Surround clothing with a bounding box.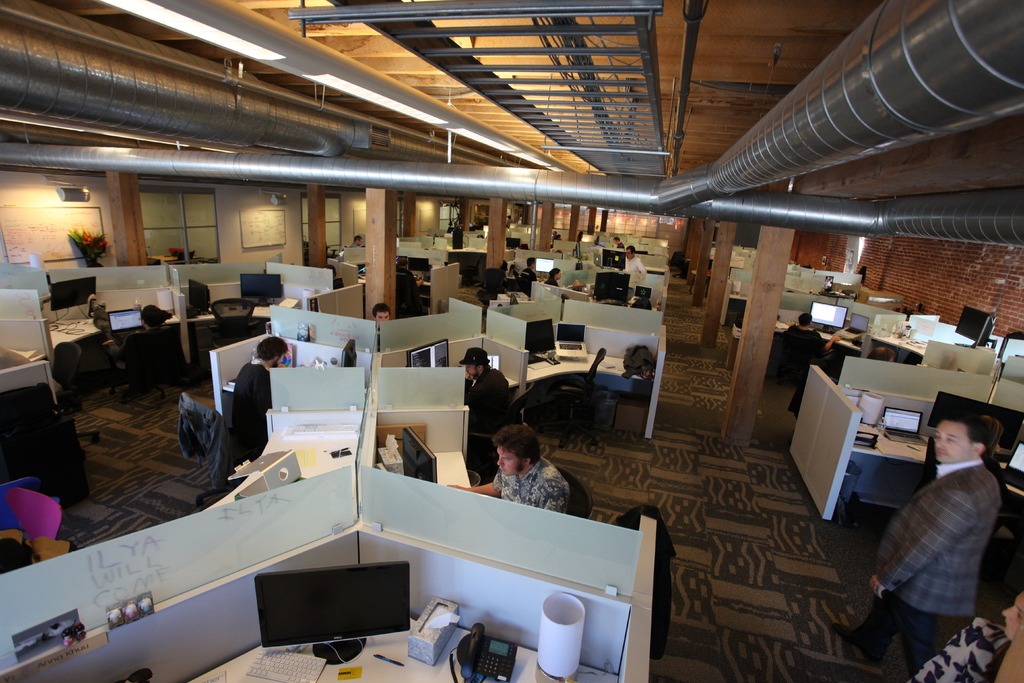
{"x1": 861, "y1": 450, "x2": 1012, "y2": 616}.
